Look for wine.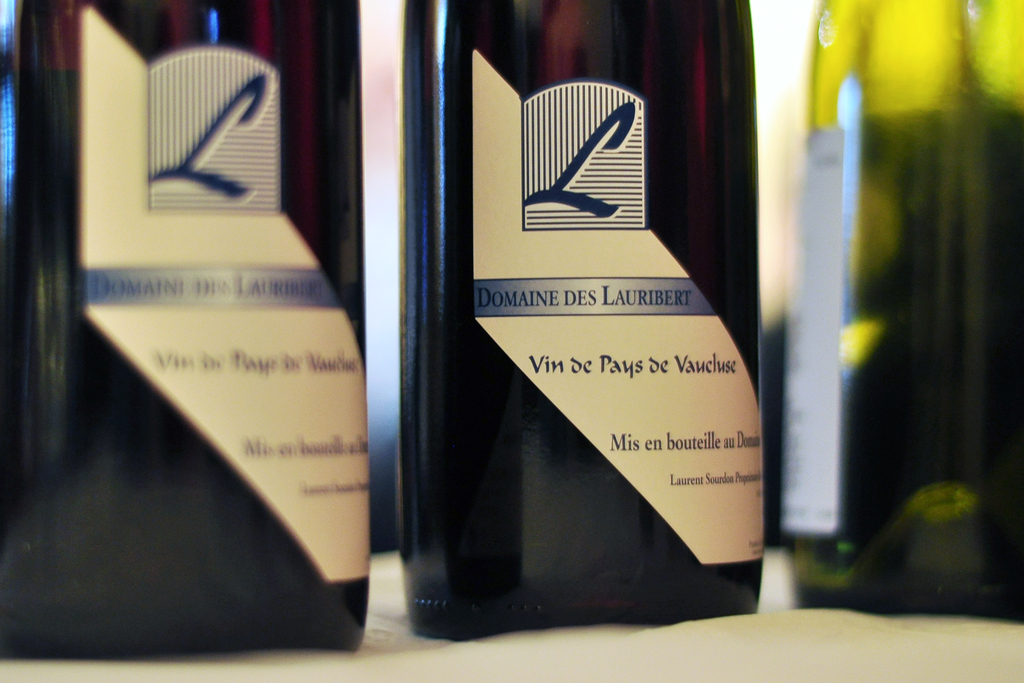
Found: <region>389, 0, 772, 637</region>.
